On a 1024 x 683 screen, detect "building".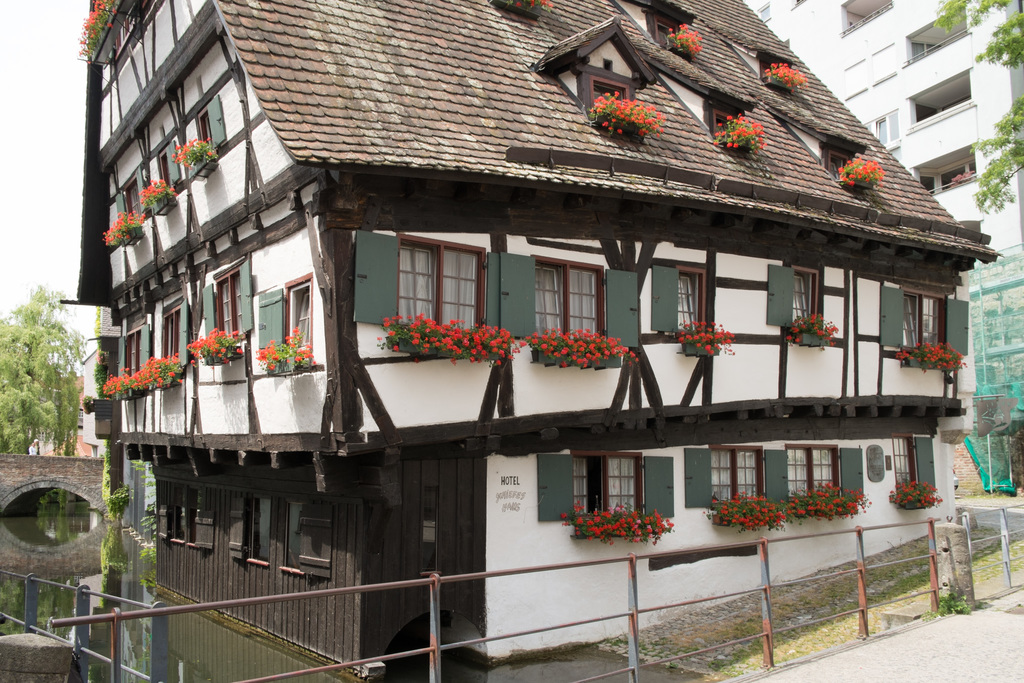
bbox=(82, 309, 118, 453).
